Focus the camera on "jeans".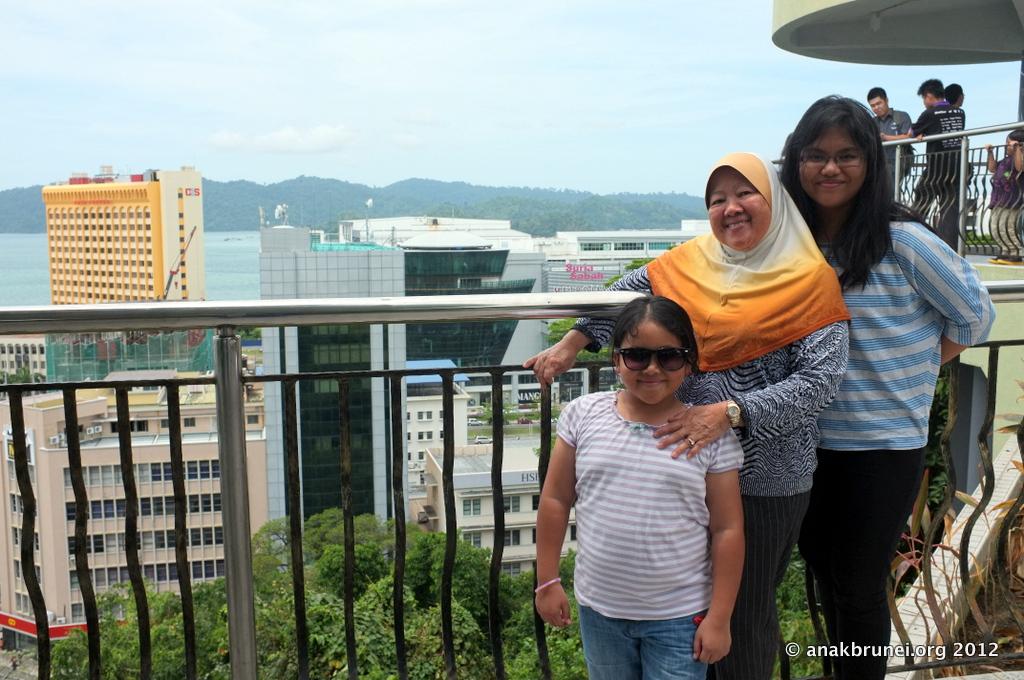
Focus region: detection(807, 446, 930, 679).
